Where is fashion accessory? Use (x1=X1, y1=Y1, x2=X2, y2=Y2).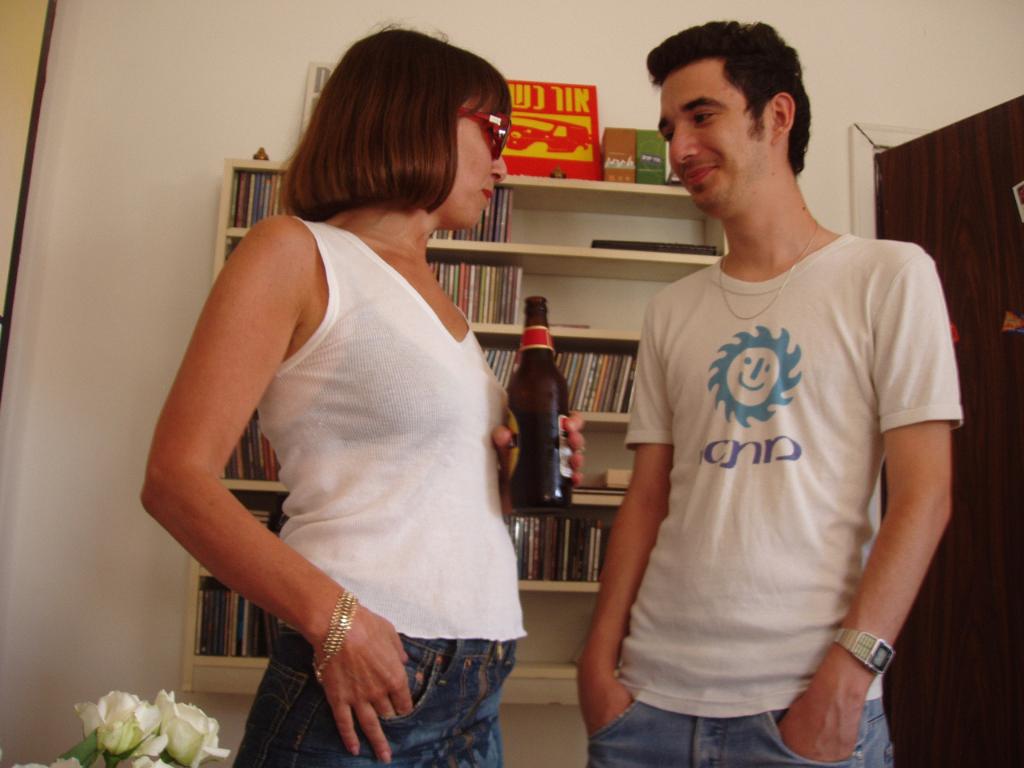
(x1=830, y1=631, x2=893, y2=677).
